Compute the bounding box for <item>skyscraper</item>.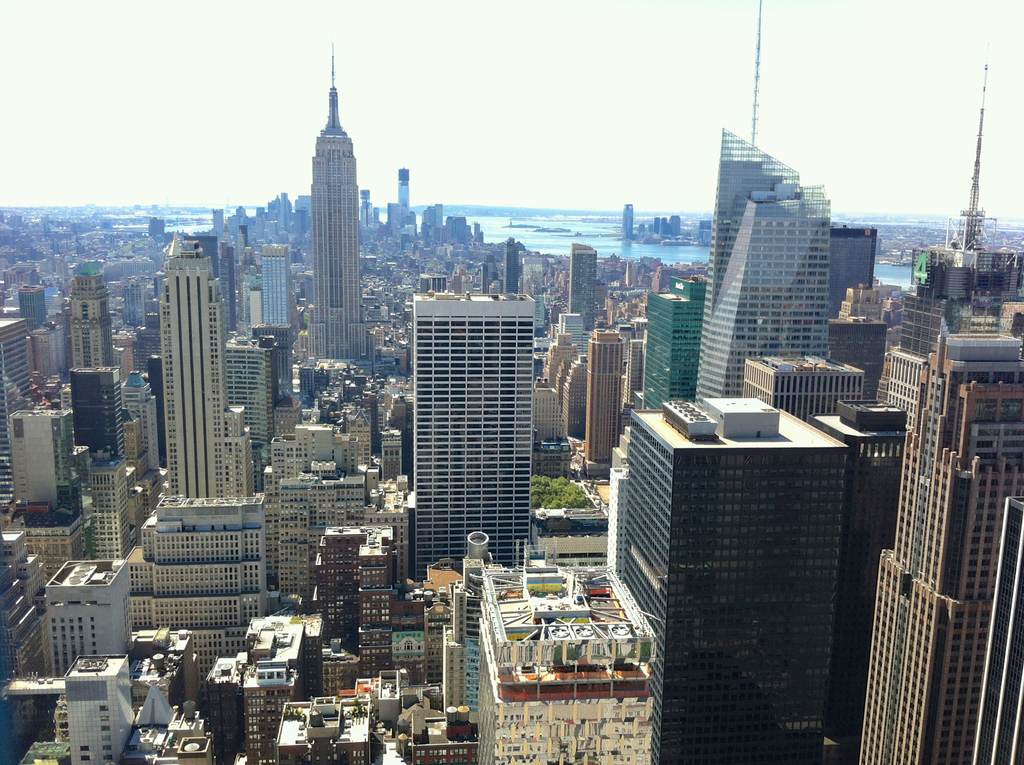
locate(639, 275, 709, 412).
